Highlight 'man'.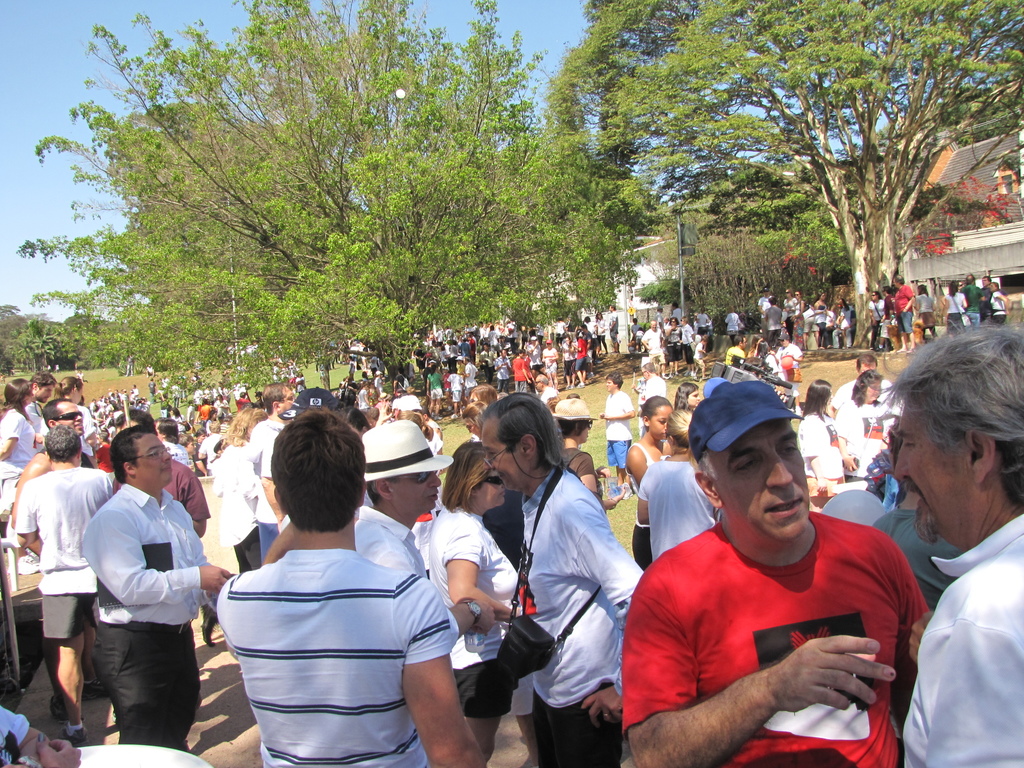
Highlighted region: region(830, 353, 906, 408).
